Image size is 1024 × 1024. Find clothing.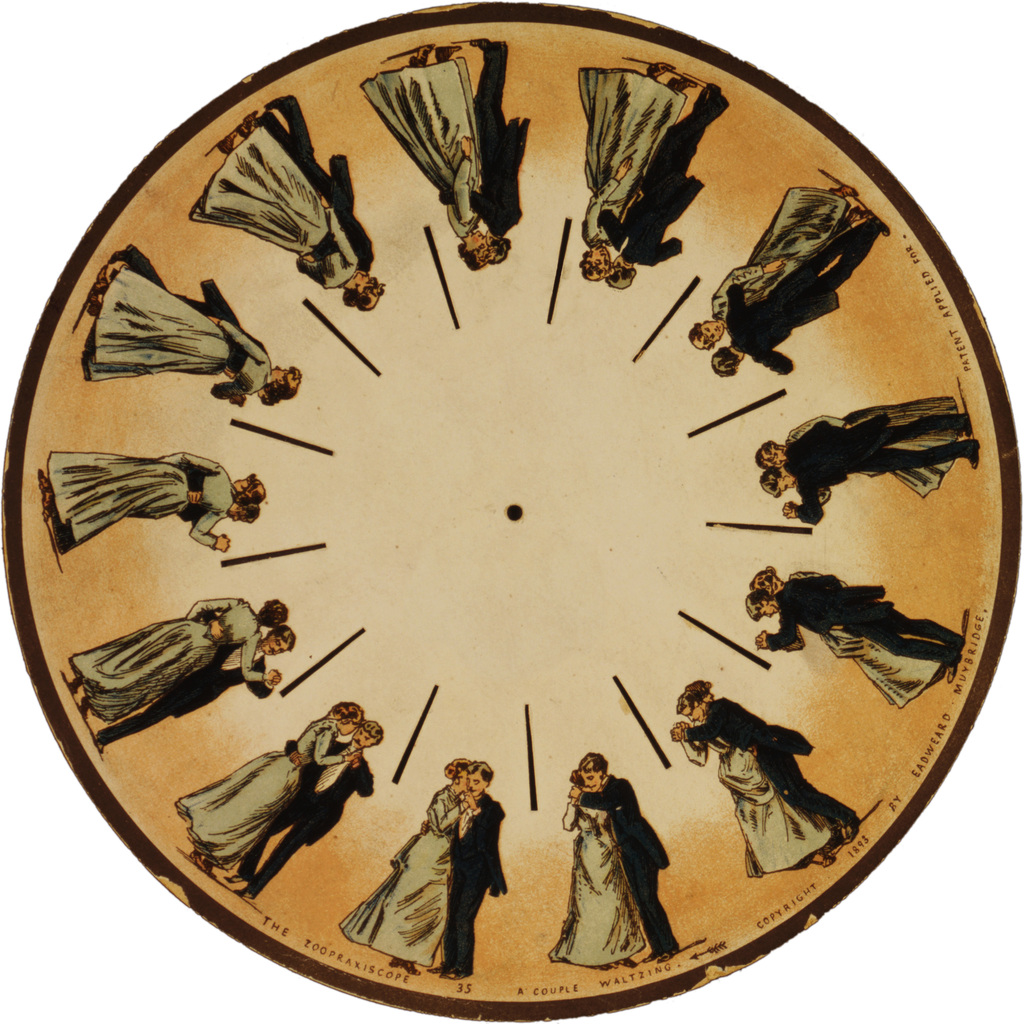
[x1=256, y1=97, x2=364, y2=270].
